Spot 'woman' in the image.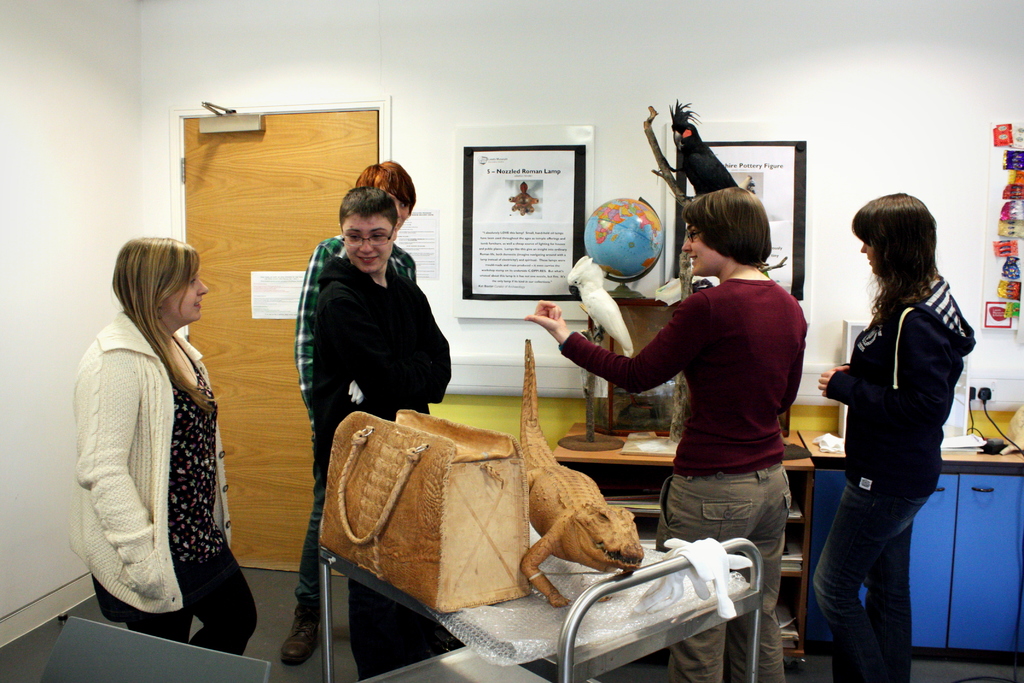
'woman' found at 58/229/268/662.
